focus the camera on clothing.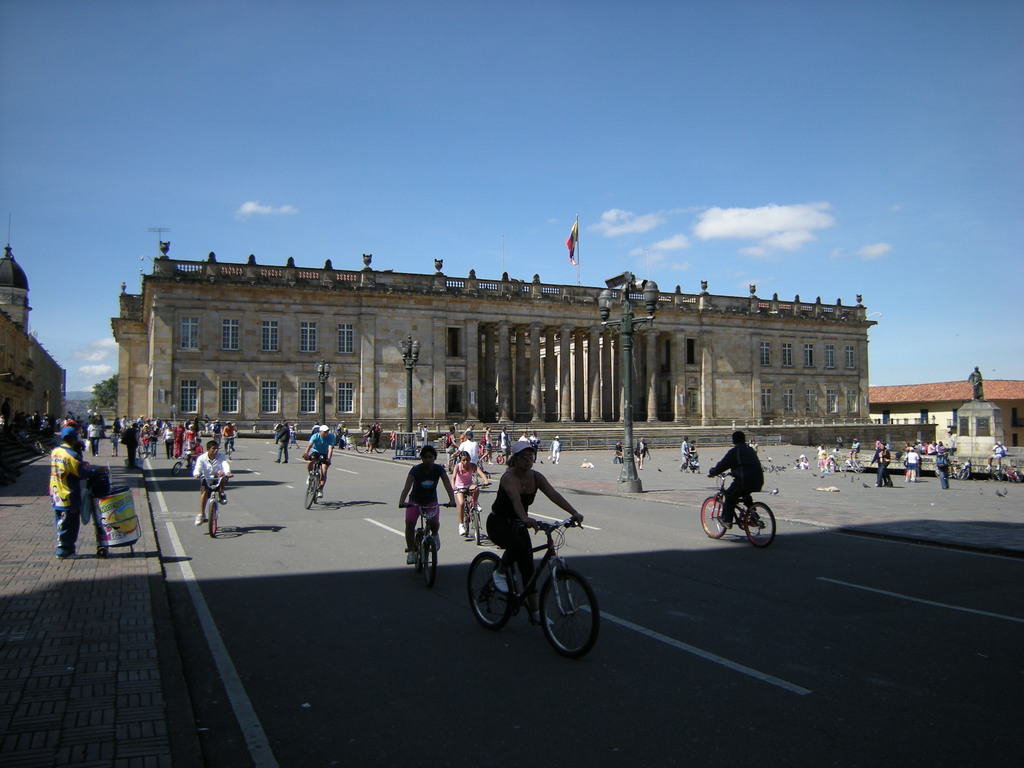
Focus region: BBox(123, 428, 140, 471).
